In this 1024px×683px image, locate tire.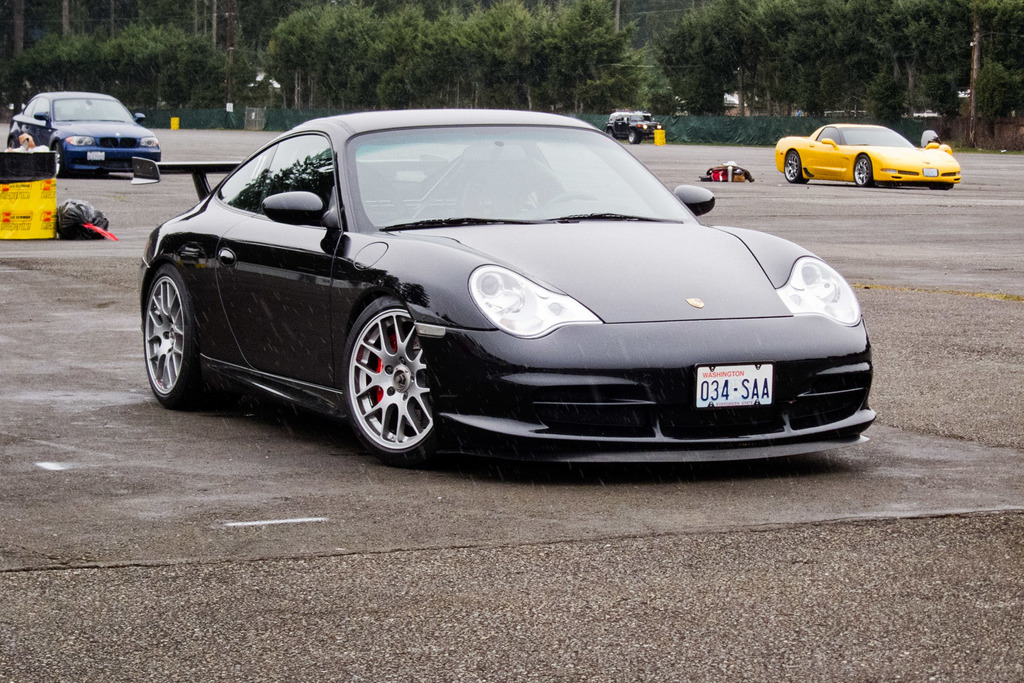
Bounding box: [146,264,214,408].
